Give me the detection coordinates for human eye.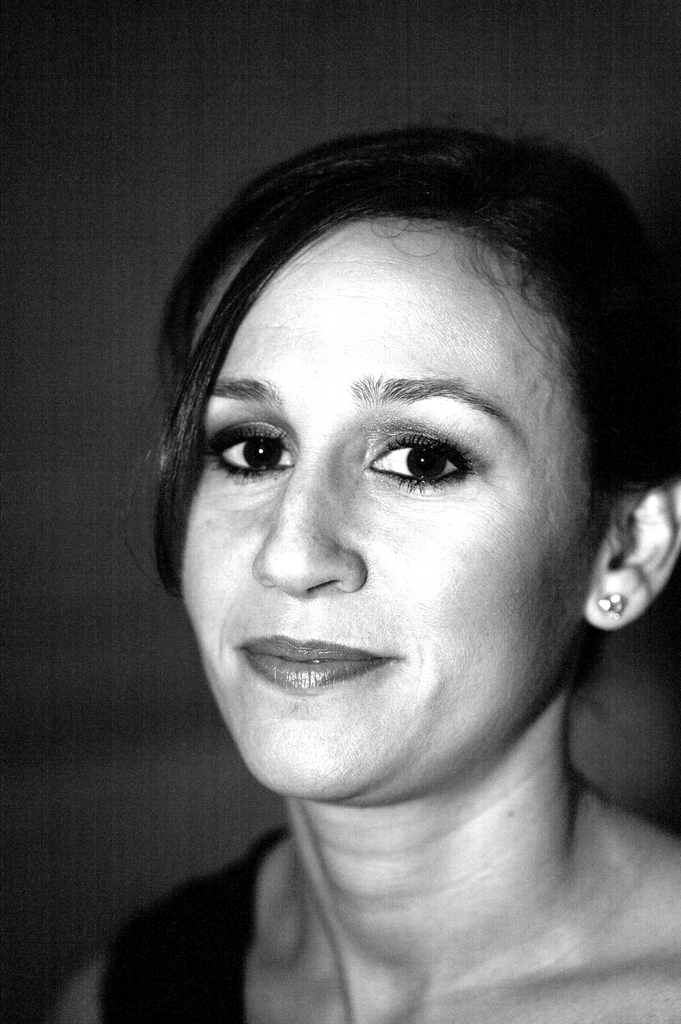
[x1=352, y1=407, x2=507, y2=500].
